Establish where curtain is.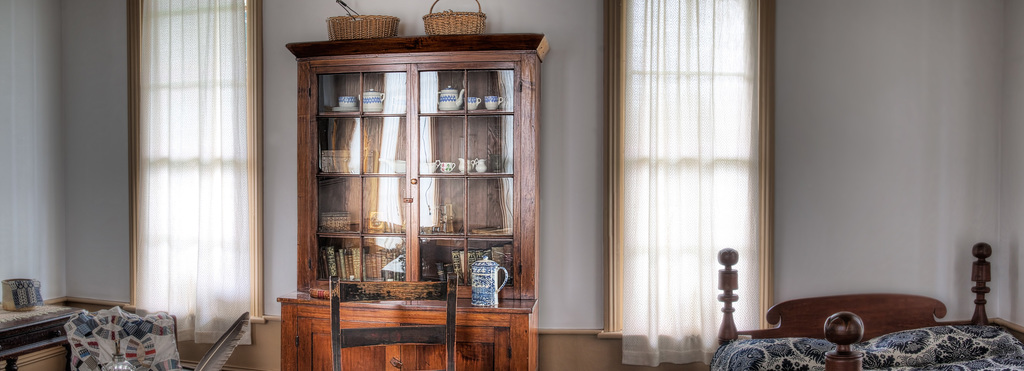
Established at {"left": 616, "top": 0, "right": 768, "bottom": 367}.
